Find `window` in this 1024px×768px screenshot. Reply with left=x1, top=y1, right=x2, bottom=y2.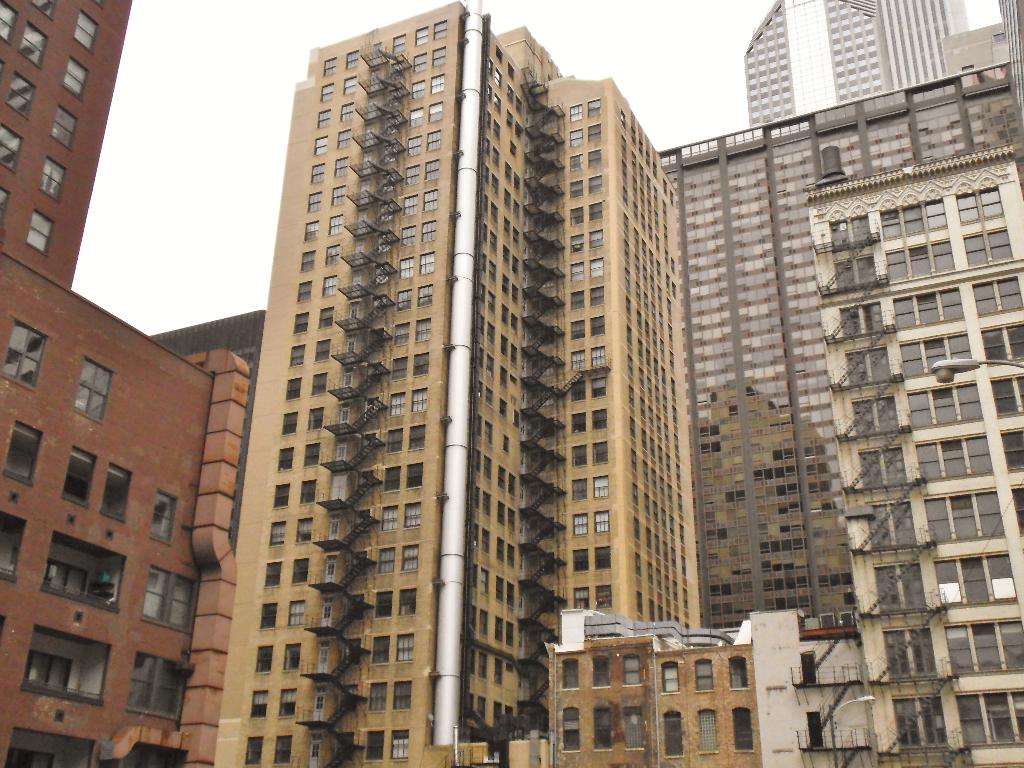
left=501, top=401, right=509, bottom=413.
